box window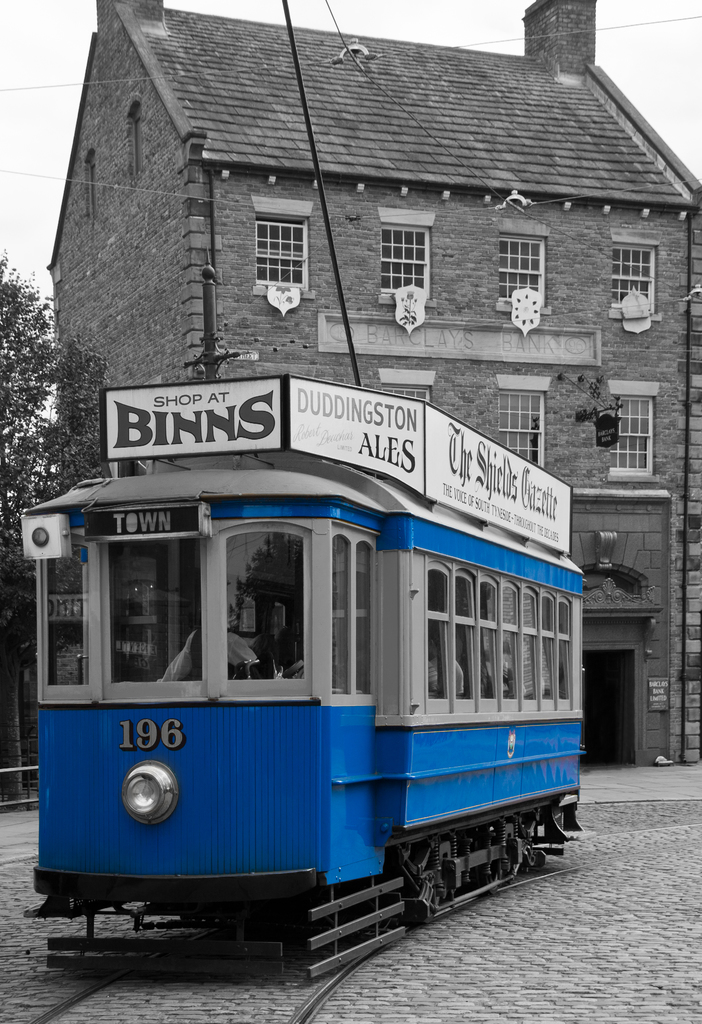
(left=539, top=585, right=560, bottom=711)
